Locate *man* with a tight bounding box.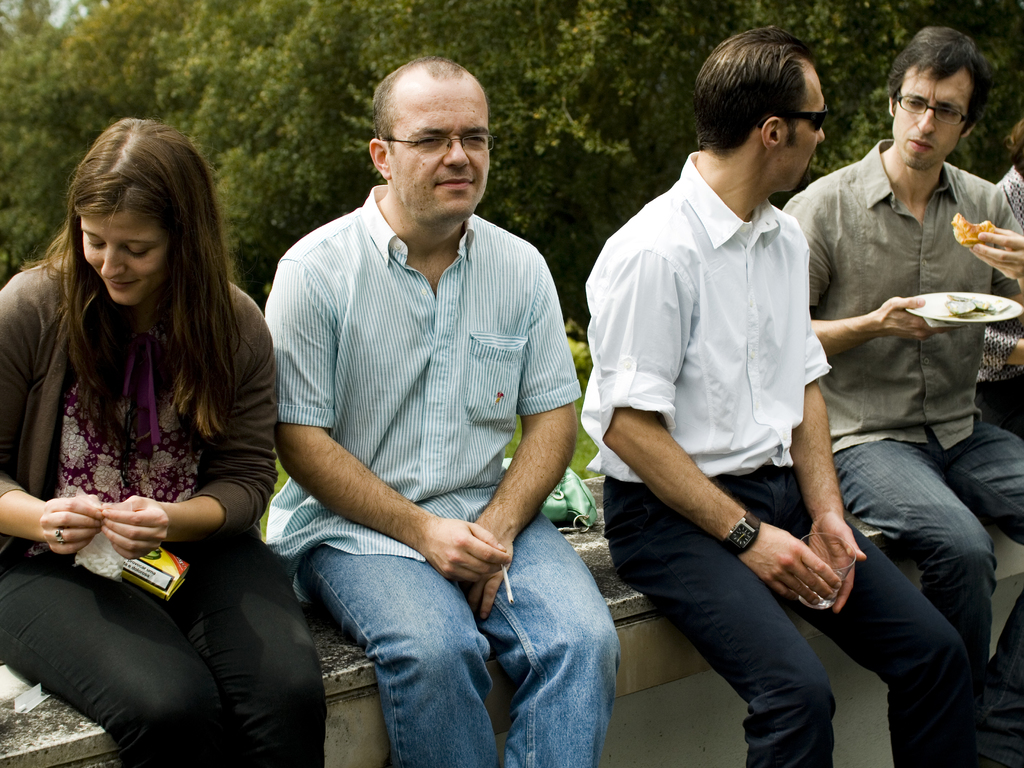
BBox(264, 53, 621, 767).
